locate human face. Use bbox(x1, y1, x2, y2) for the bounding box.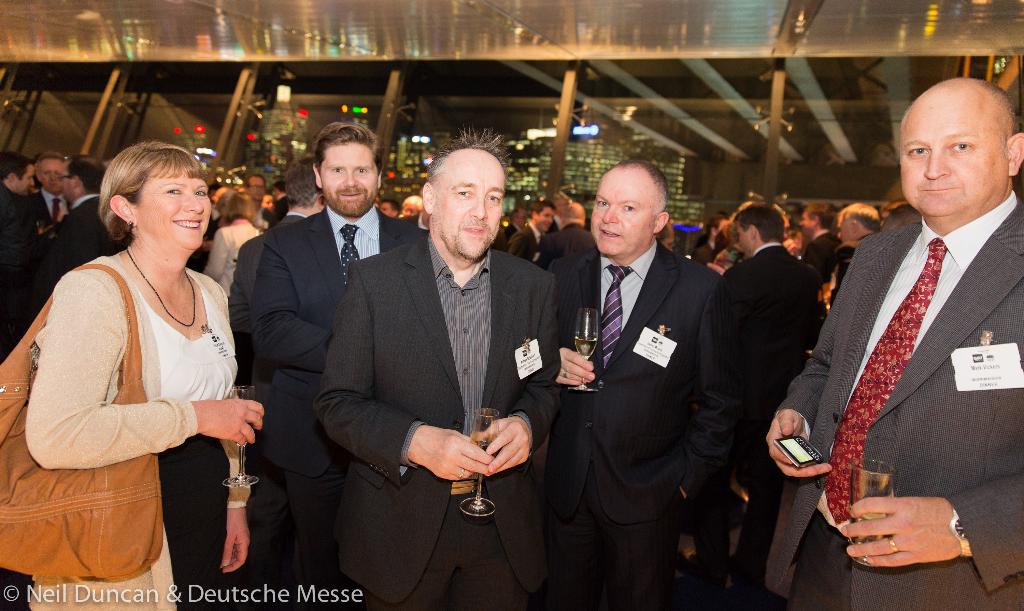
bbox(20, 169, 32, 197).
